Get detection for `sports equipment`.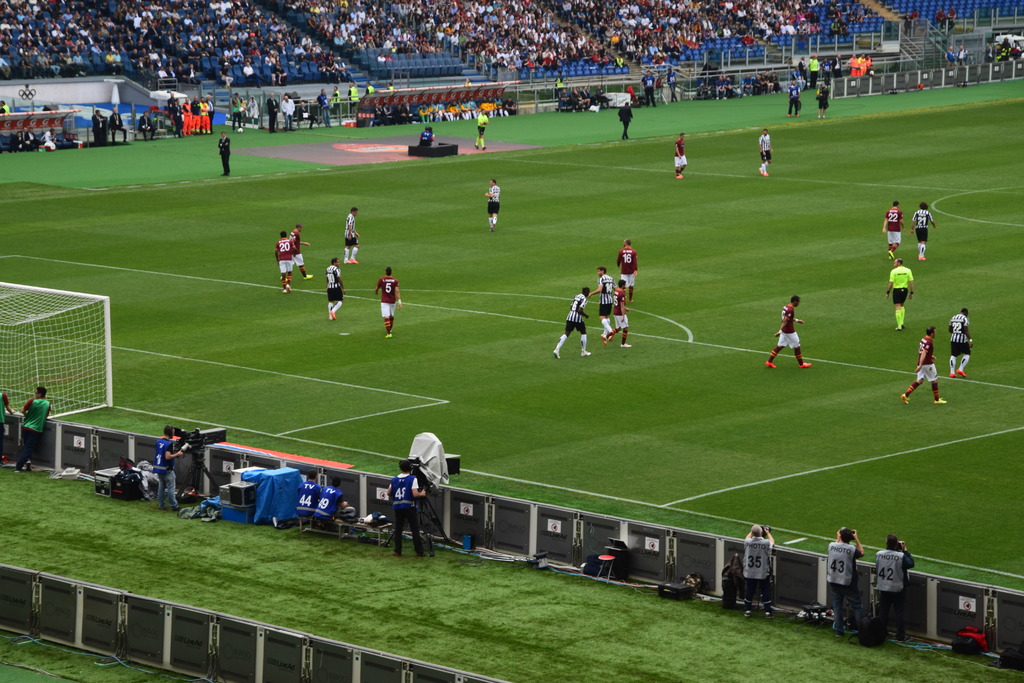
Detection: <bbox>755, 164, 769, 179</bbox>.
